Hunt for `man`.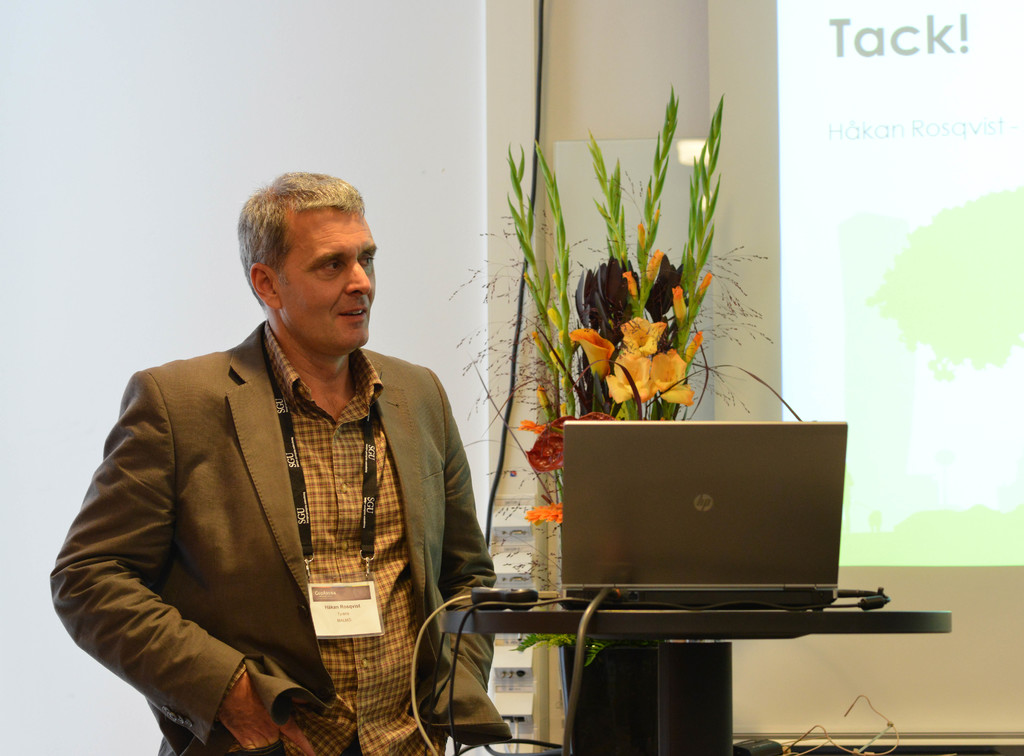
Hunted down at 85 158 495 750.
